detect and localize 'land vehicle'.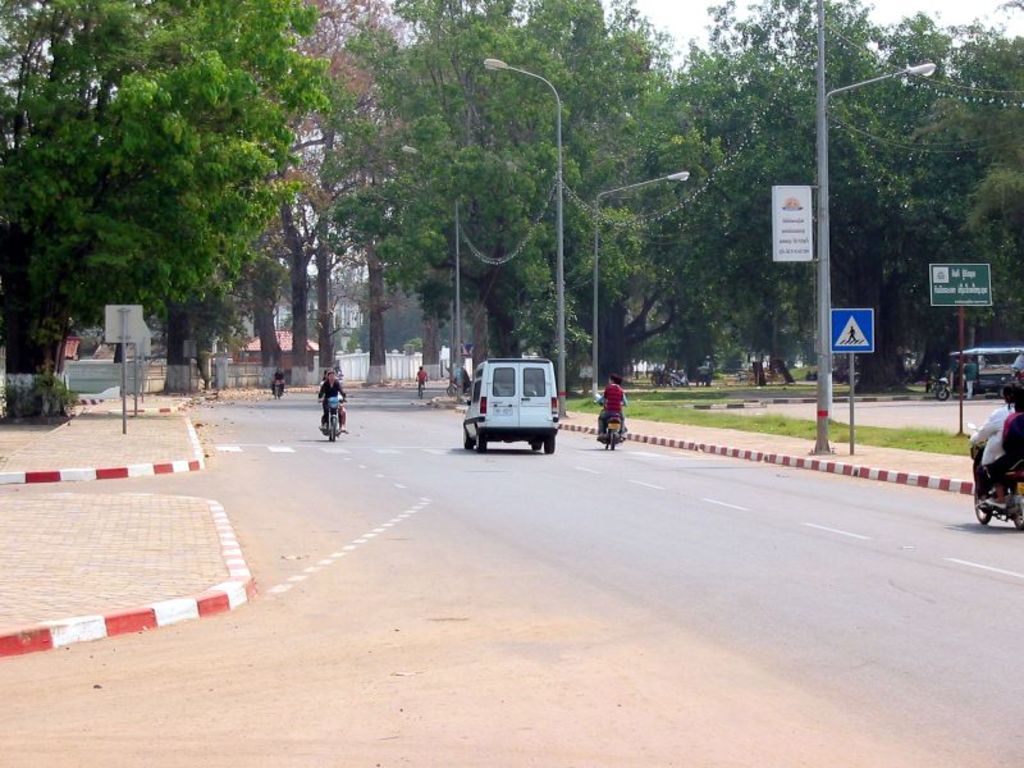
Localized at (left=271, top=376, right=285, bottom=399).
